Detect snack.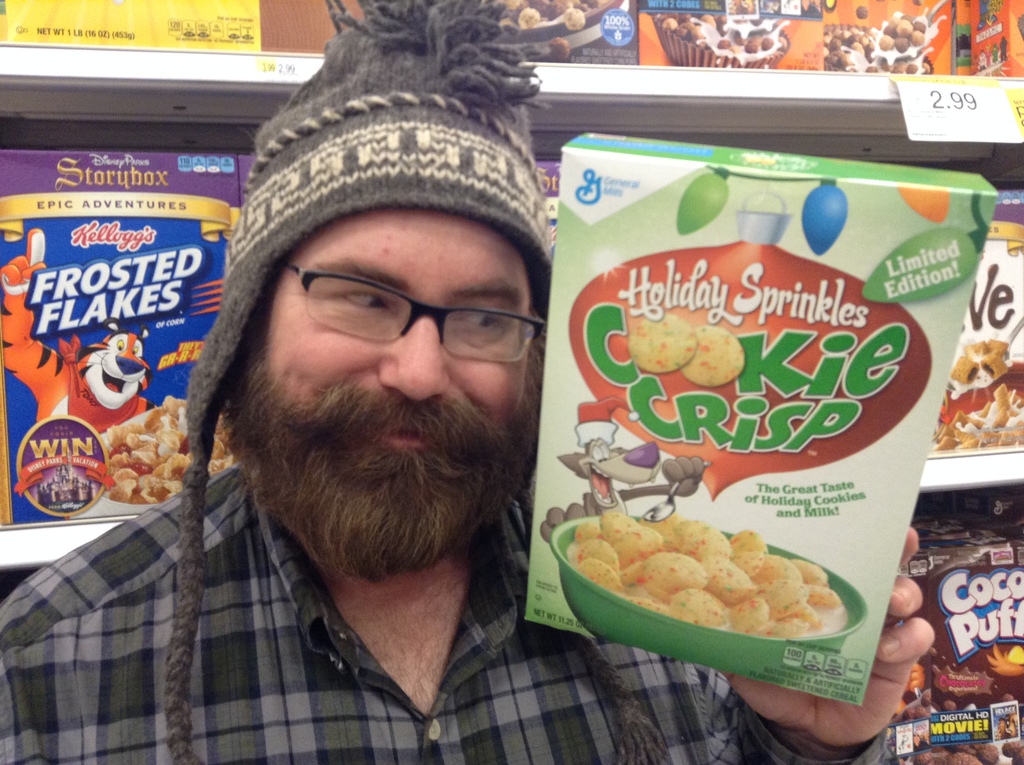
Detected at [646, 8, 801, 63].
